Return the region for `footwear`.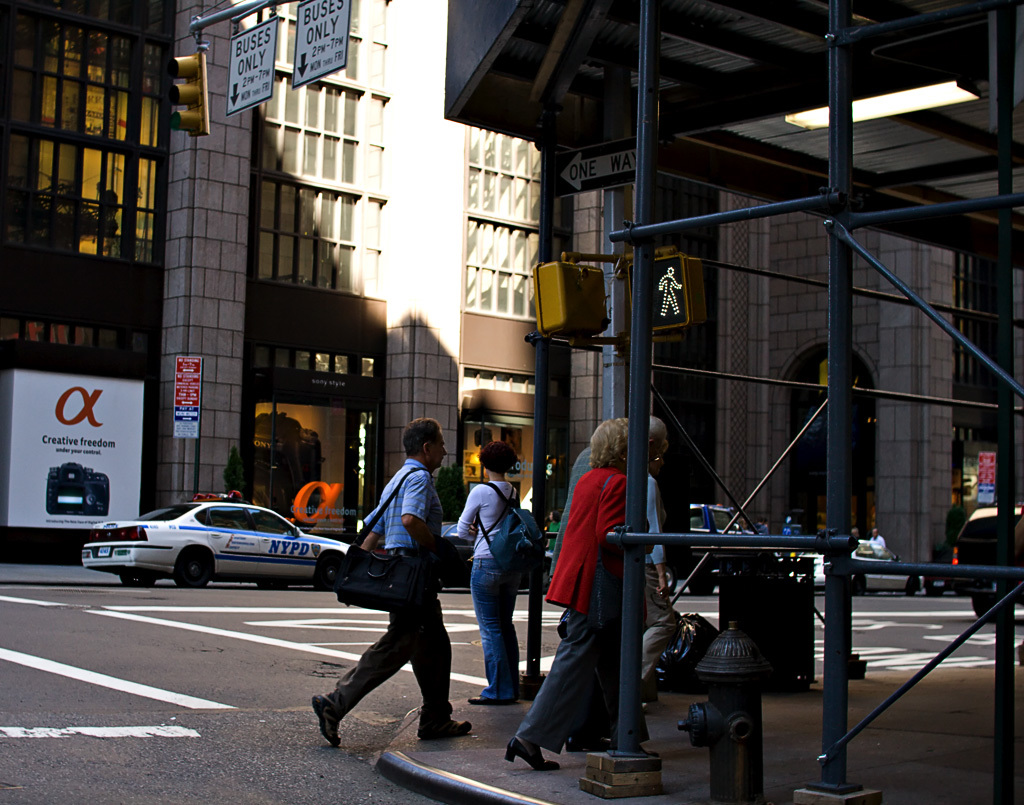
504:736:562:768.
